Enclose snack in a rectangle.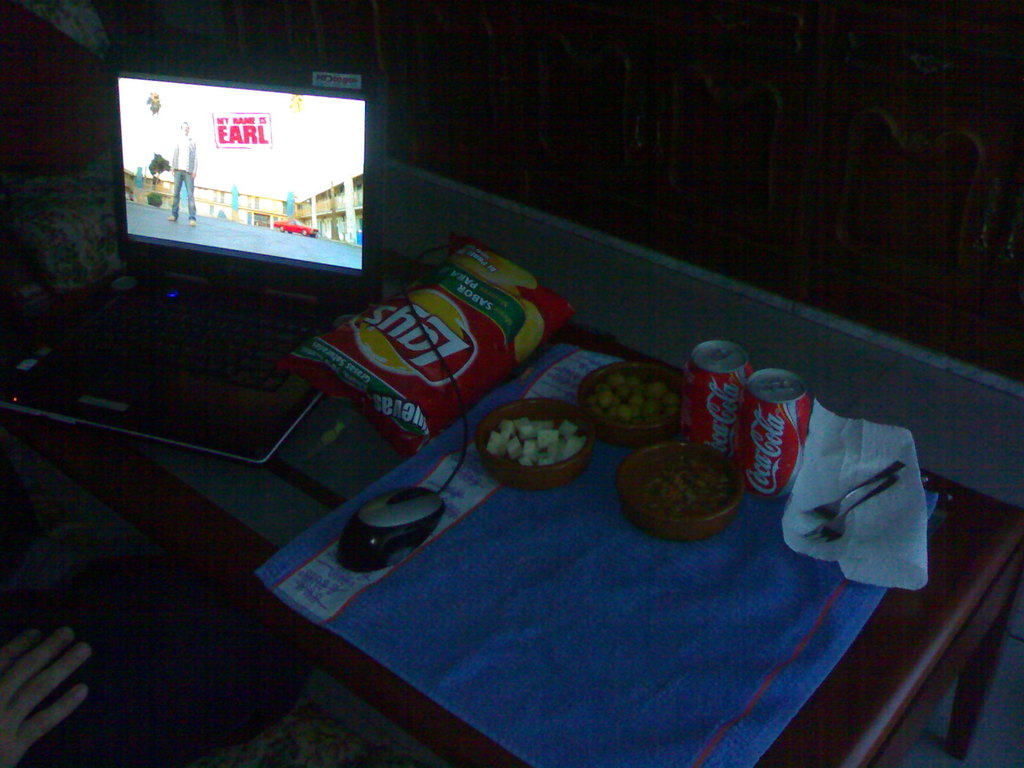
(476,409,593,468).
